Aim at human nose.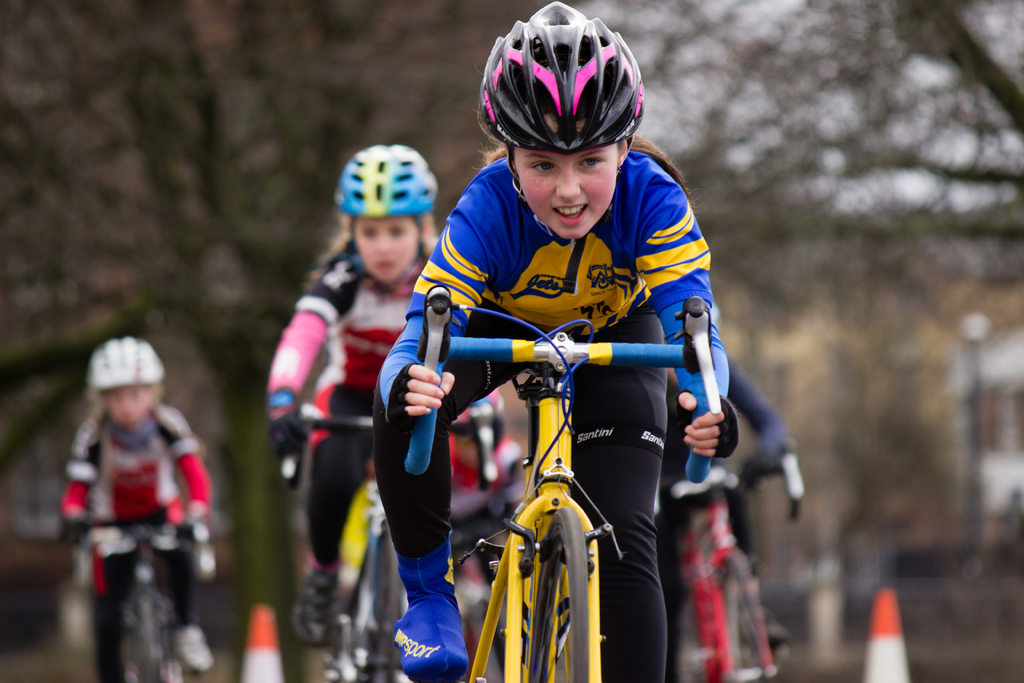
Aimed at BBox(554, 162, 583, 203).
